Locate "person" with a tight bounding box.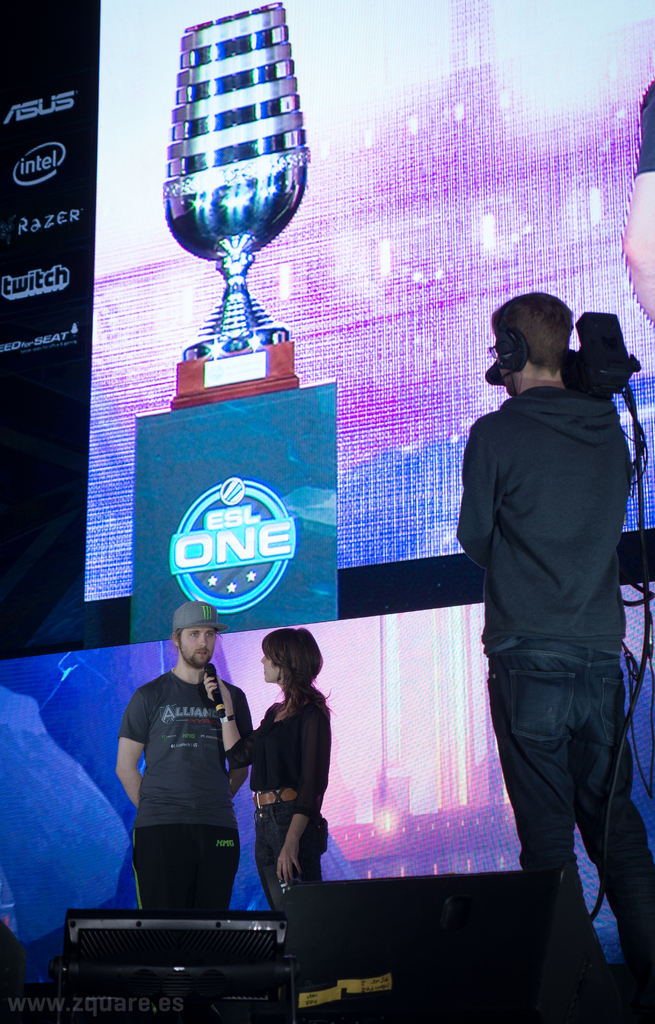
region(108, 606, 258, 966).
